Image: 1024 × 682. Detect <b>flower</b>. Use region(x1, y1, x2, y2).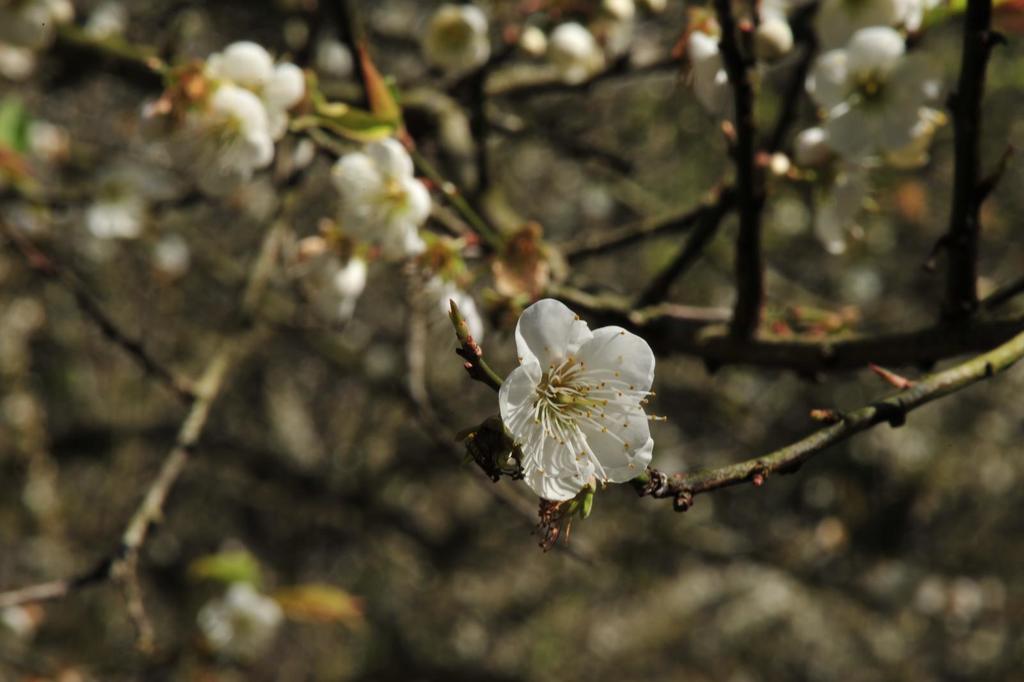
region(810, 27, 948, 159).
